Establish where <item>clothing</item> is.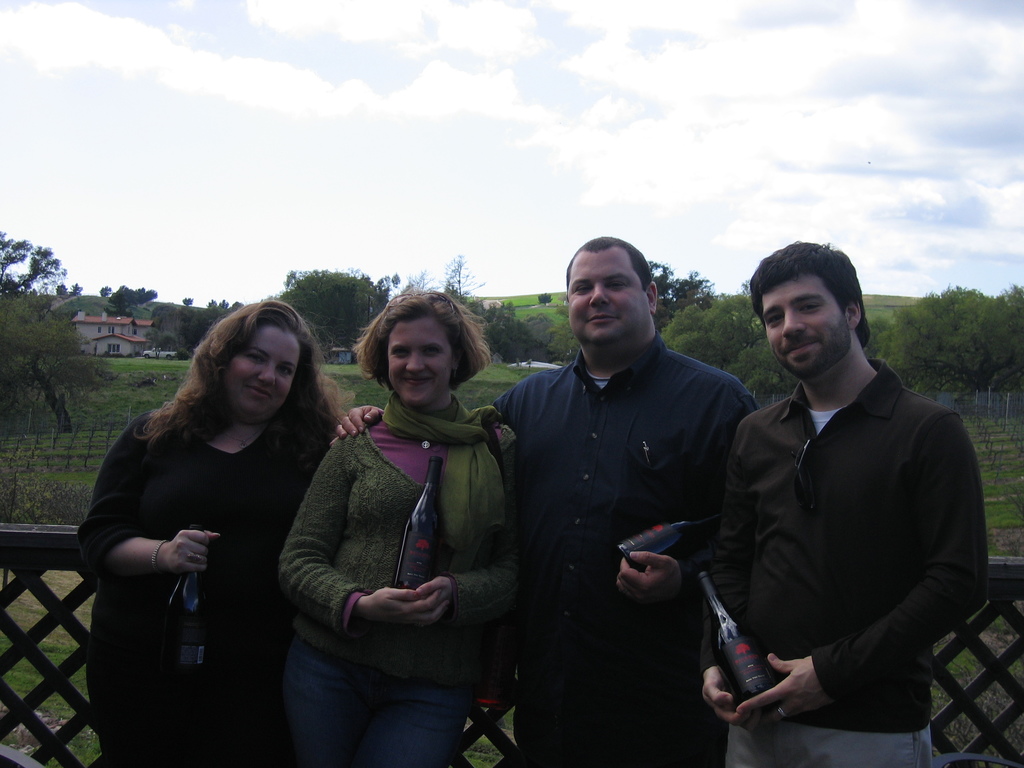
Established at 280 394 526 765.
